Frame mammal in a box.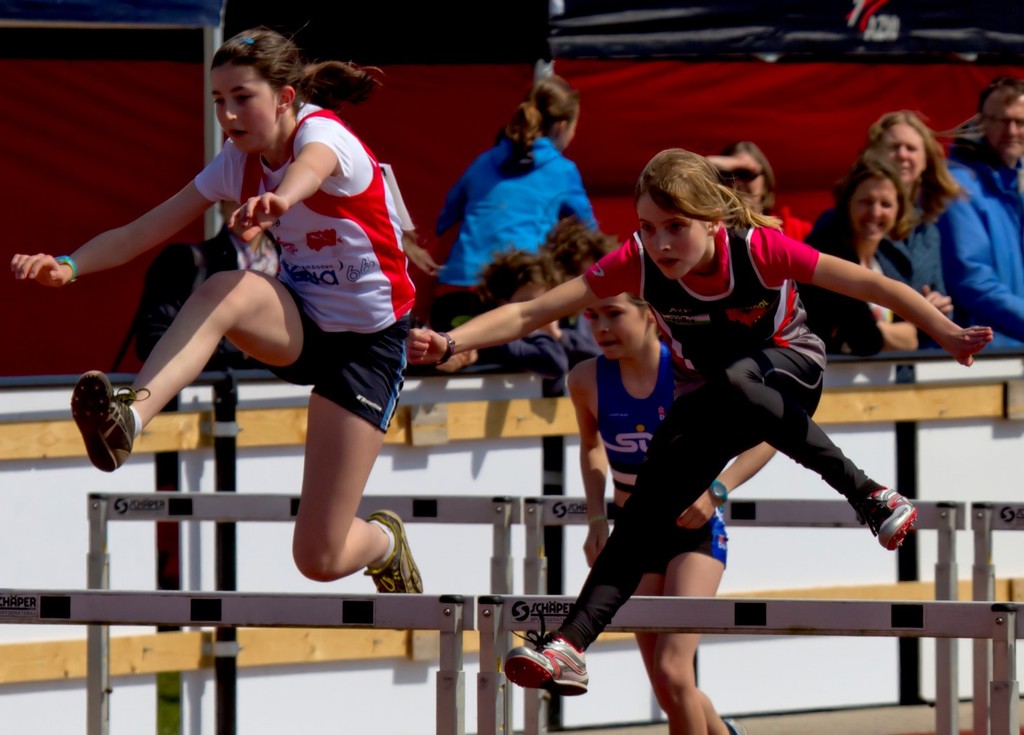
region(441, 246, 562, 377).
